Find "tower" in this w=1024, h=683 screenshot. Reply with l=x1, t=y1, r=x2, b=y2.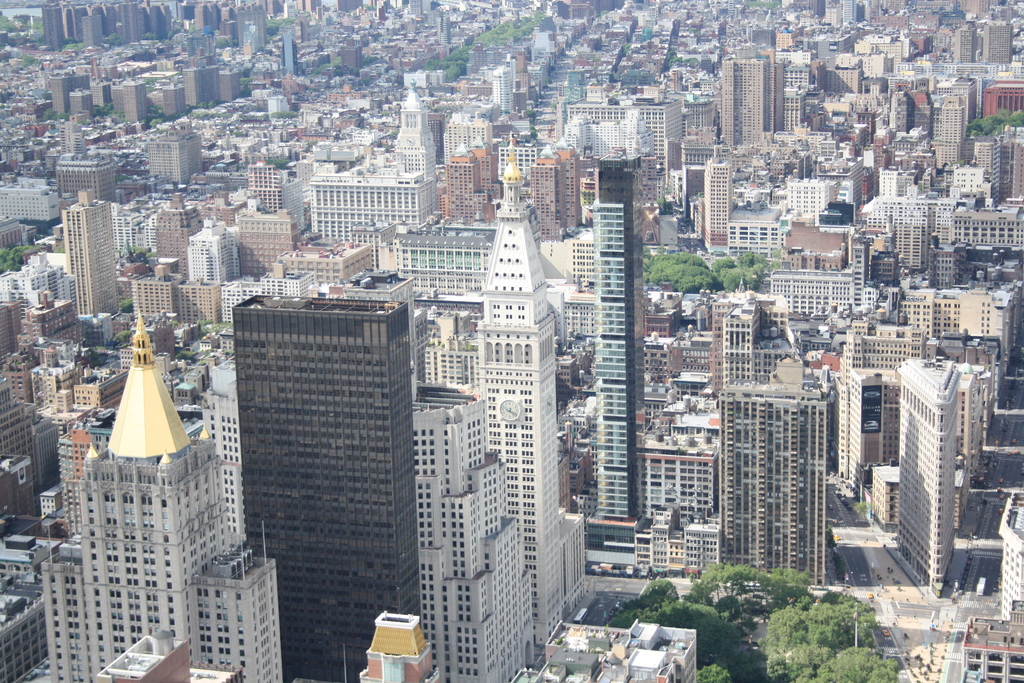
l=383, t=154, r=586, b=642.
